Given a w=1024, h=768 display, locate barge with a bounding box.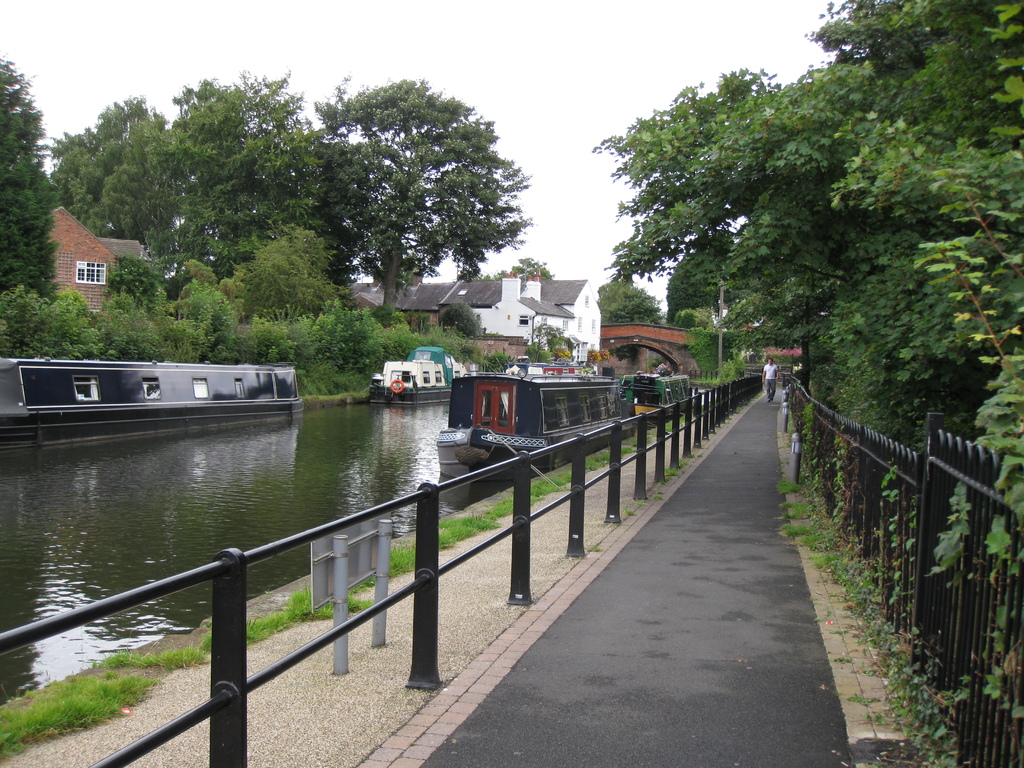
Located: select_region(502, 361, 587, 374).
